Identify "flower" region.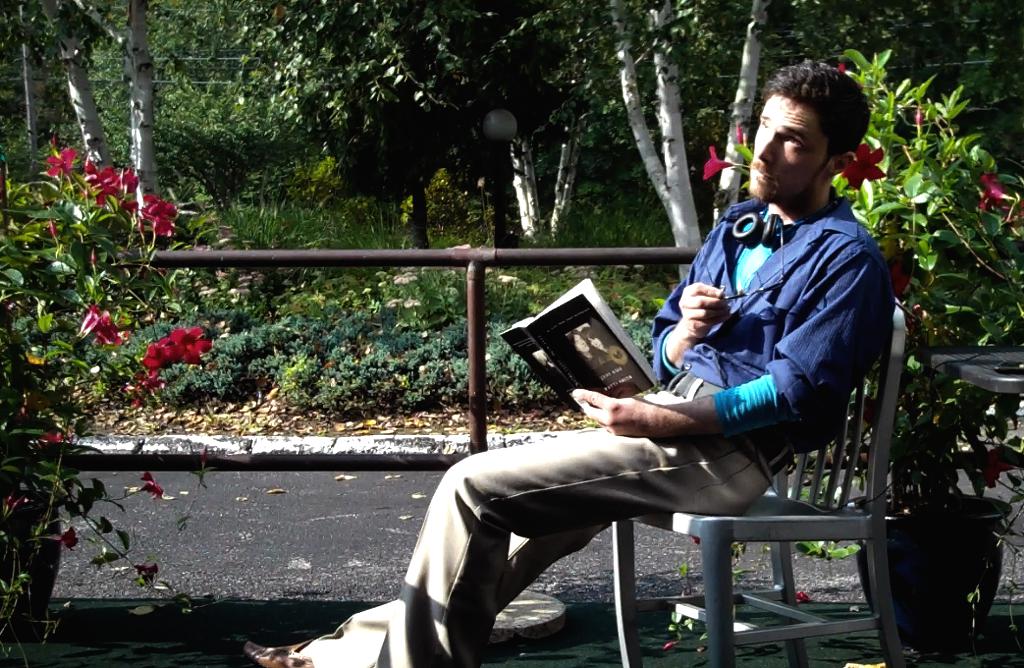
Region: 54/526/75/553.
